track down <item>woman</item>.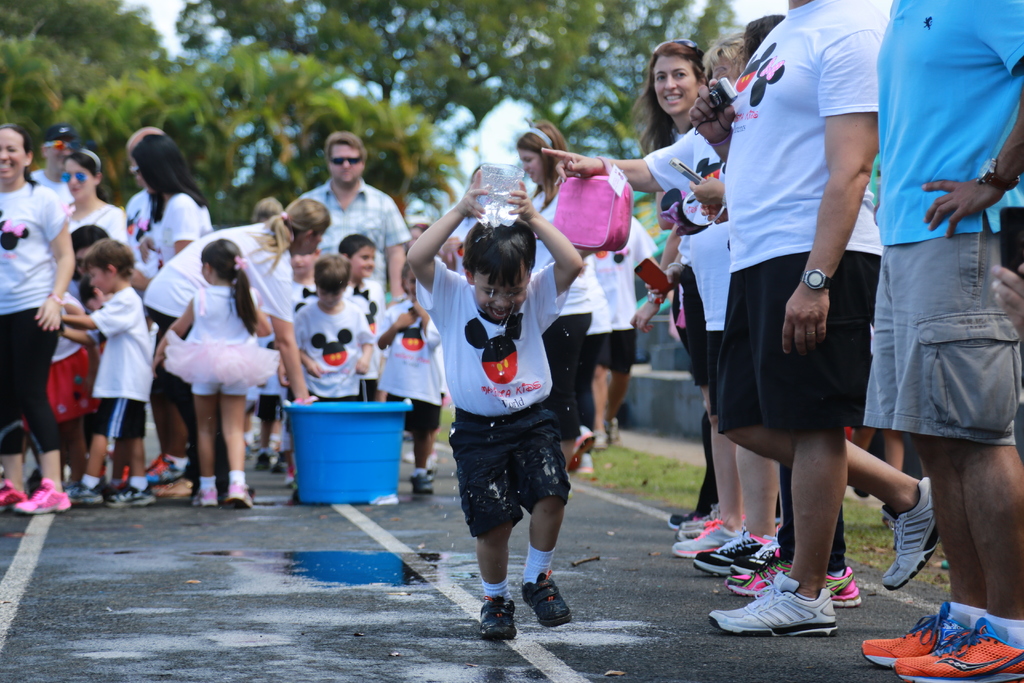
Tracked to x1=635, y1=39, x2=708, y2=556.
